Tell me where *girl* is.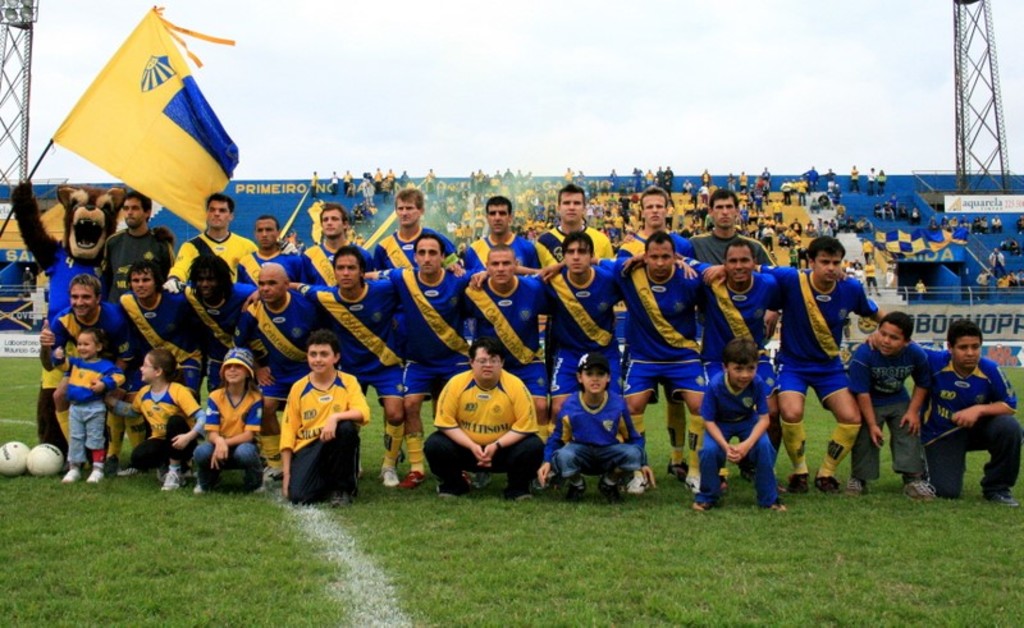
*girl* is at (left=195, top=347, right=262, bottom=492).
